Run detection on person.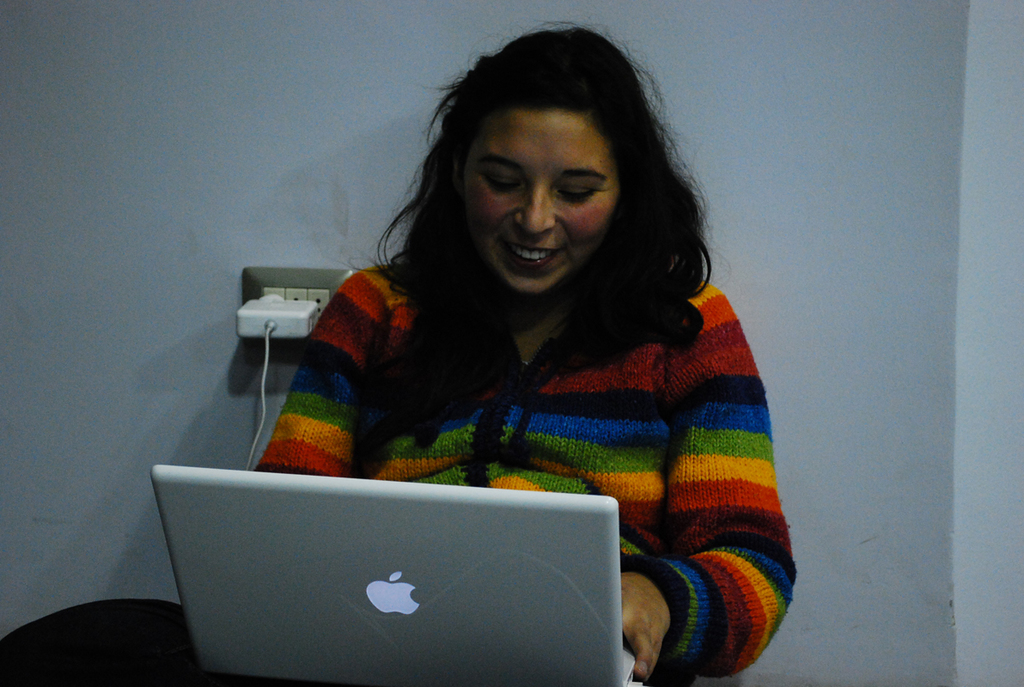
Result: (255, 24, 798, 686).
